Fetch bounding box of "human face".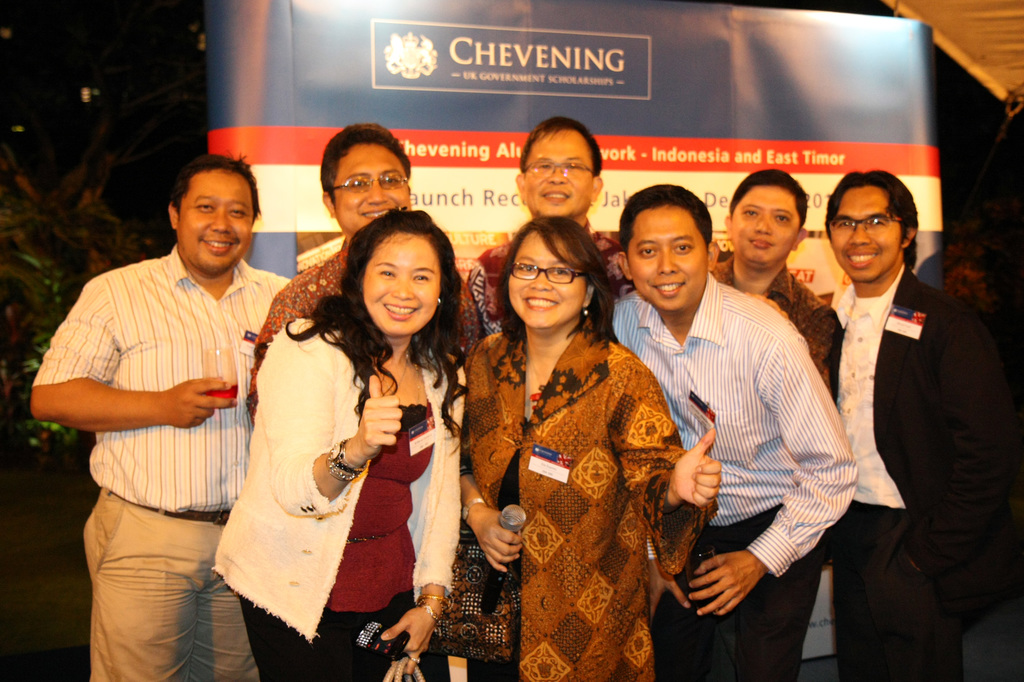
Bbox: bbox(175, 171, 250, 274).
